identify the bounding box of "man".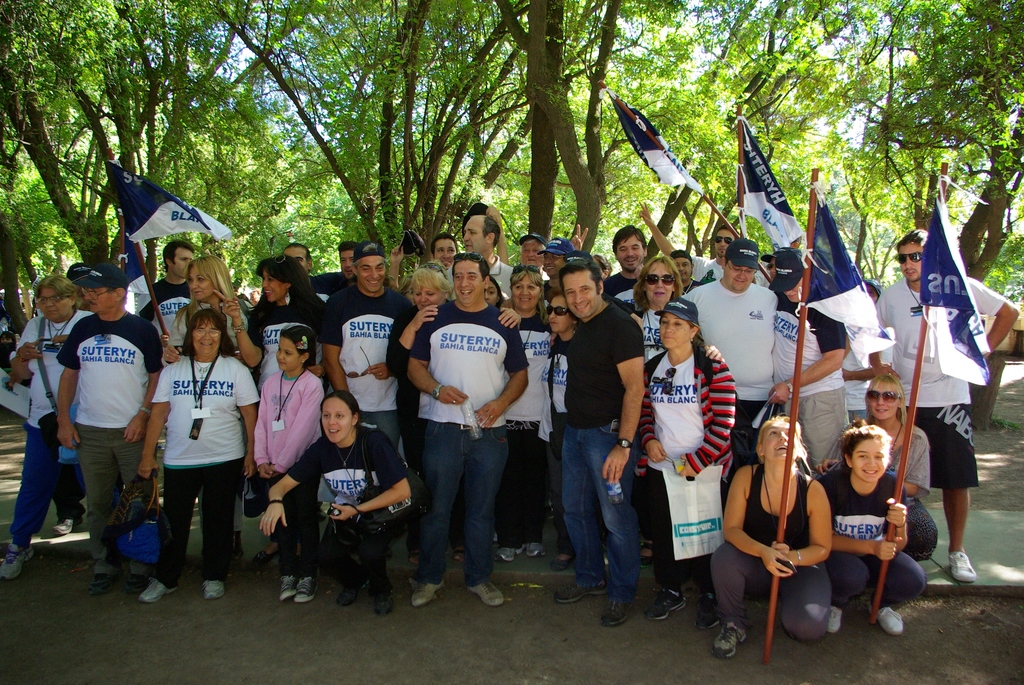
[517, 234, 559, 262].
